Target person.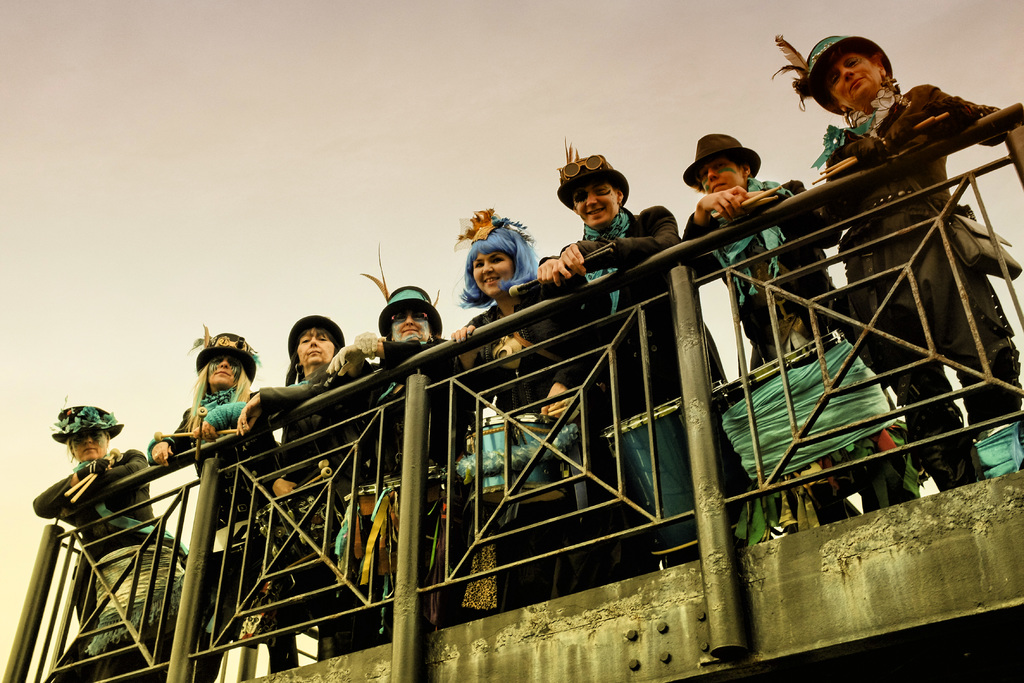
Target region: select_region(147, 320, 281, 682).
